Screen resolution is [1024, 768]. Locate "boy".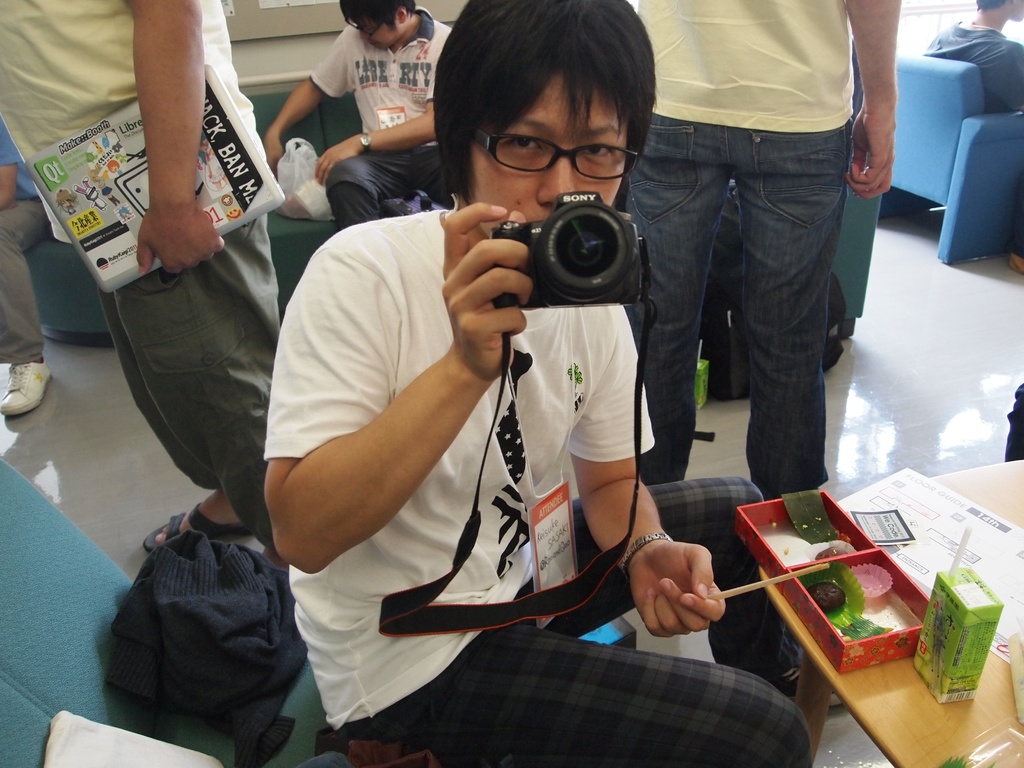
pyautogui.locateOnScreen(226, 36, 780, 730).
